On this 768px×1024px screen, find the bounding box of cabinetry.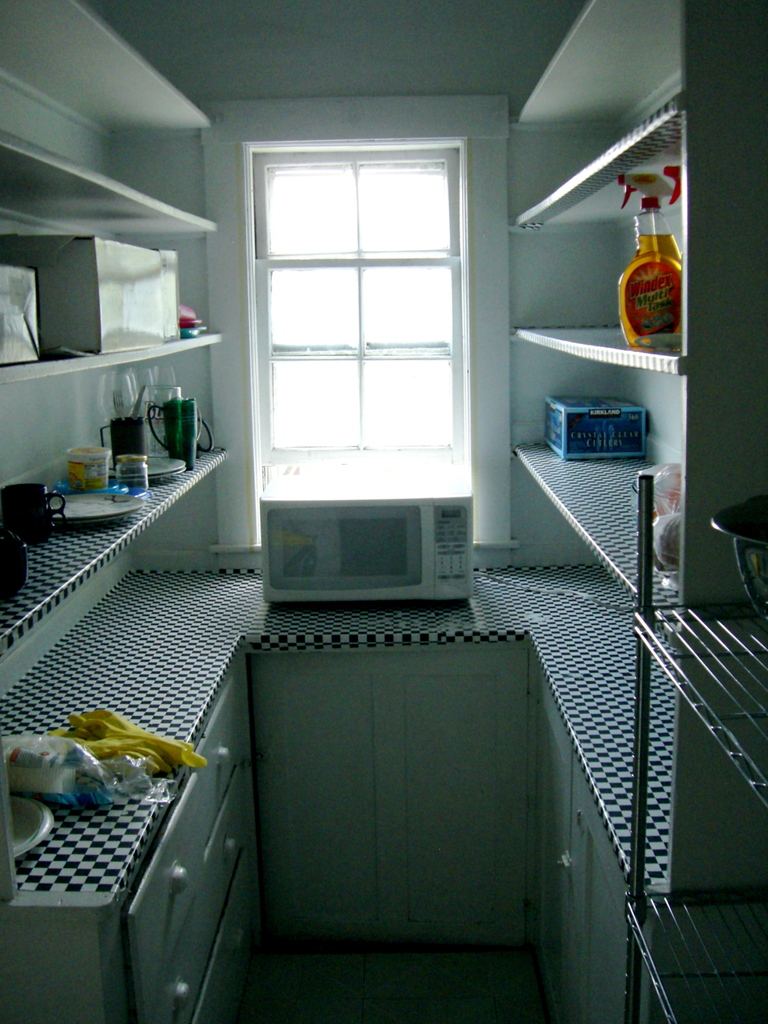
Bounding box: {"x1": 121, "y1": 669, "x2": 273, "y2": 1023}.
